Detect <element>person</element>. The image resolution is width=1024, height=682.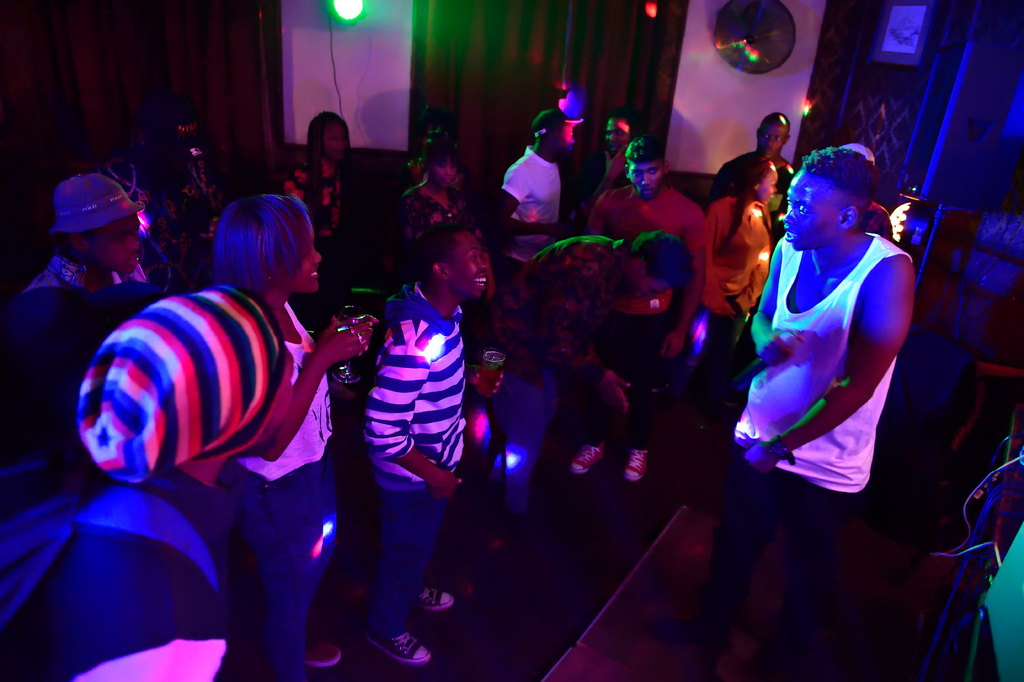
bbox(366, 214, 509, 681).
